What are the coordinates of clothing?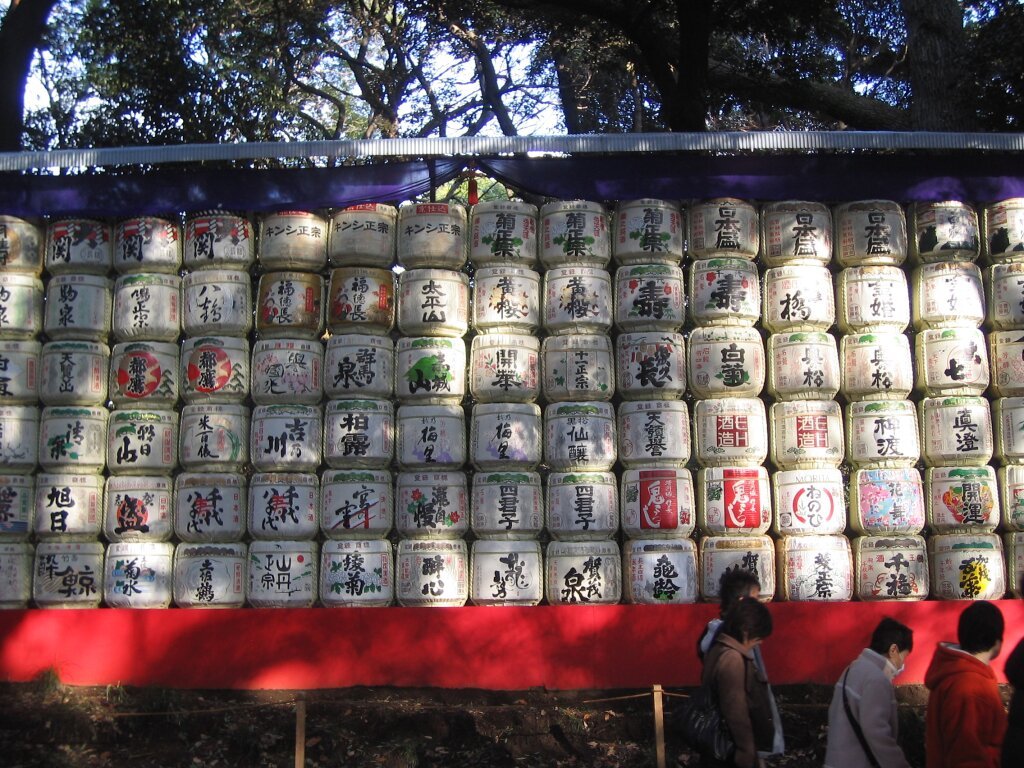
702/634/790/767.
